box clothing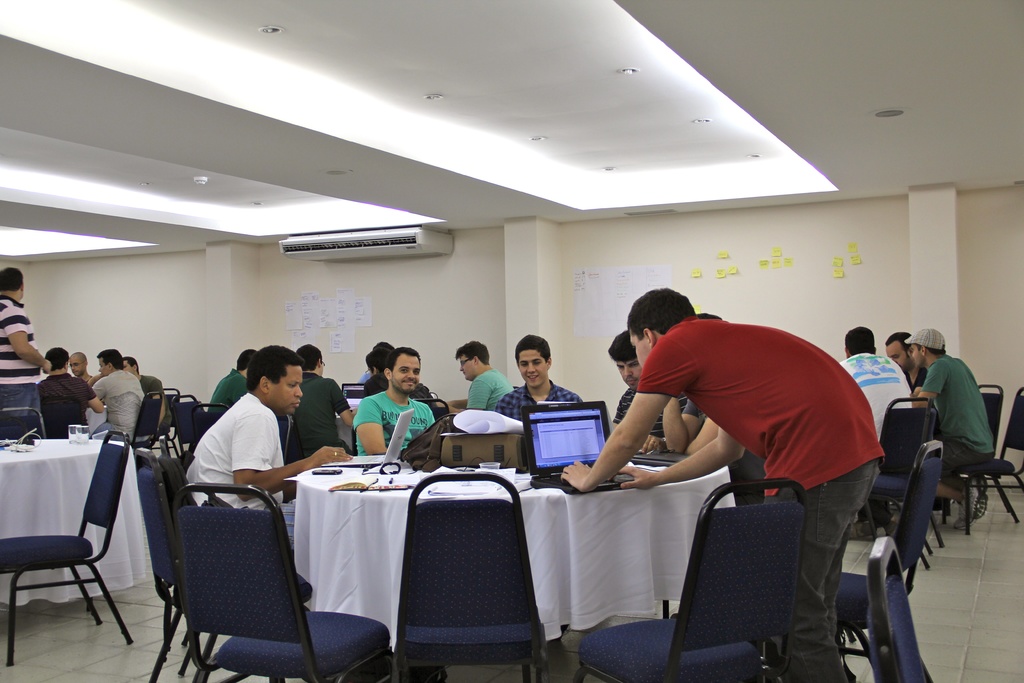
(x1=186, y1=393, x2=293, y2=555)
